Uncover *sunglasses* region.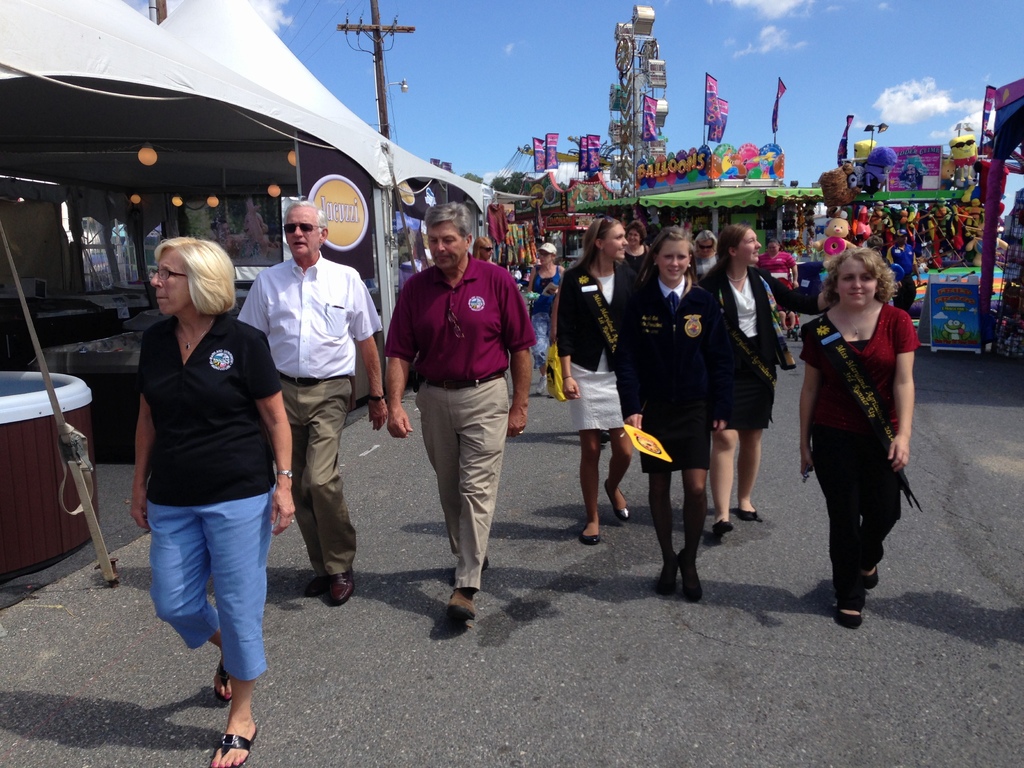
Uncovered: [x1=695, y1=243, x2=715, y2=249].
